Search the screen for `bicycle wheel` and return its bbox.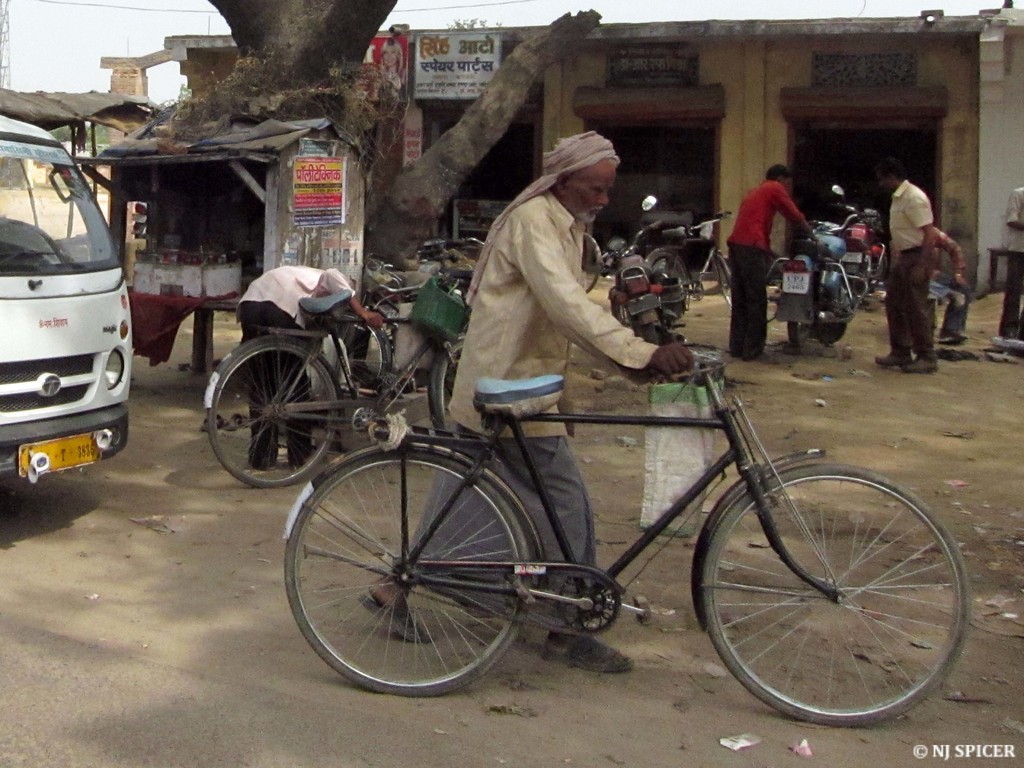
Found: pyautogui.locateOnScreen(430, 324, 474, 446).
